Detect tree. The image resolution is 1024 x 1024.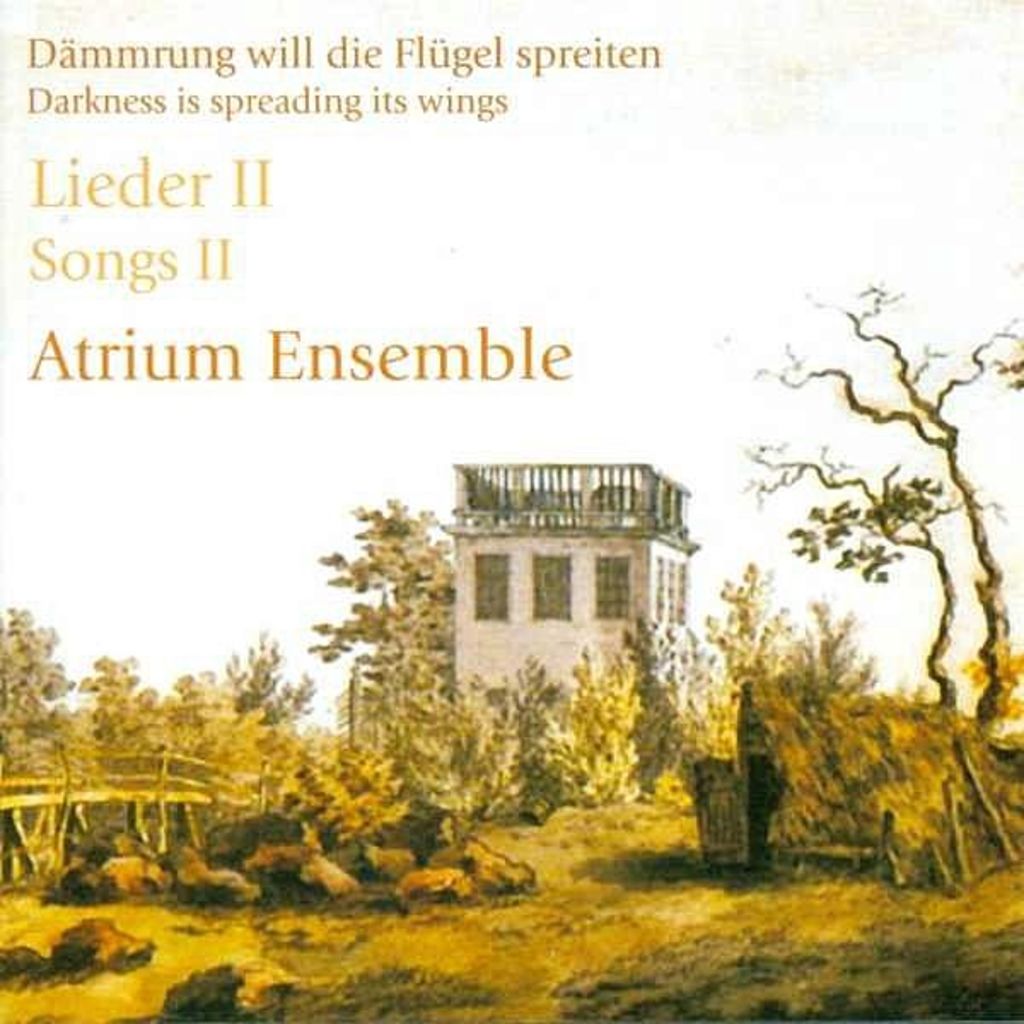
92 654 174 778.
